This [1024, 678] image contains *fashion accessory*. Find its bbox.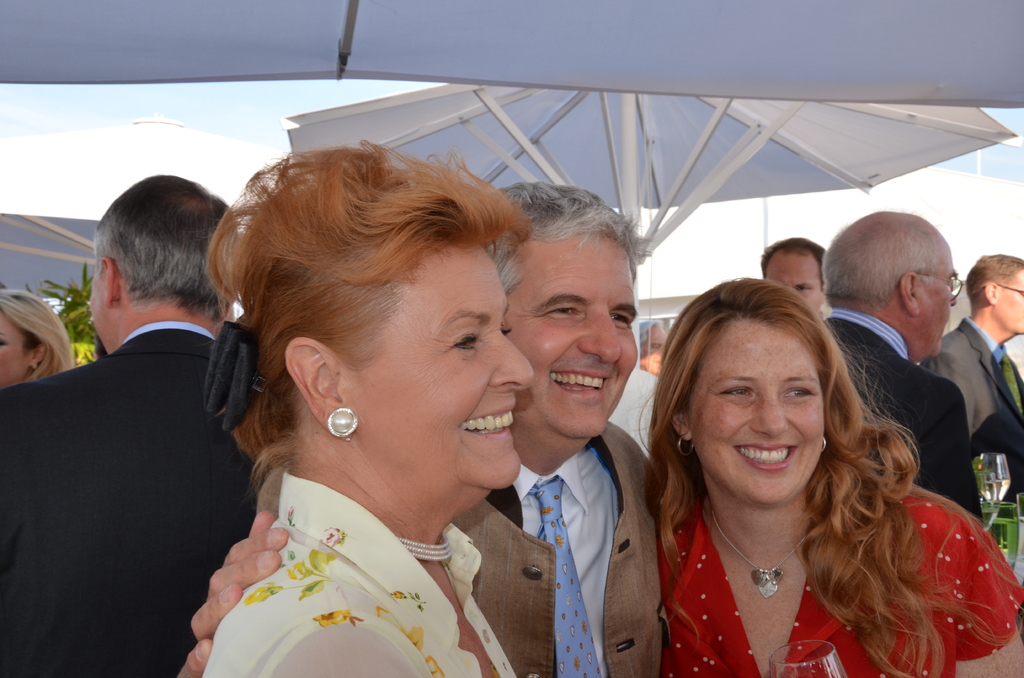
675:430:684:457.
